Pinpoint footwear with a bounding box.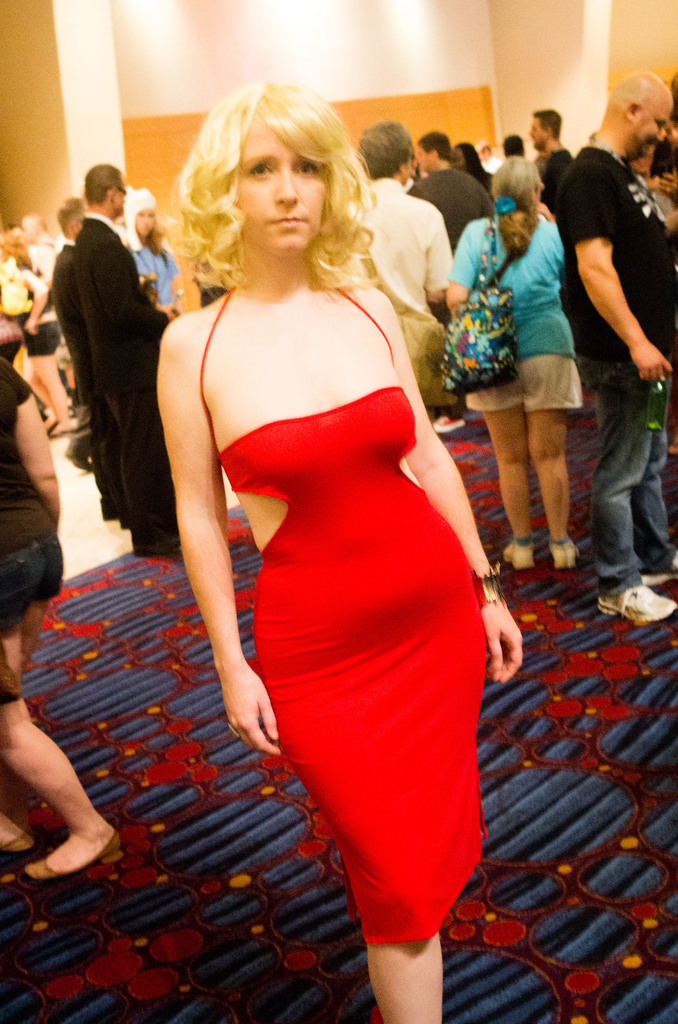
503 540 532 568.
